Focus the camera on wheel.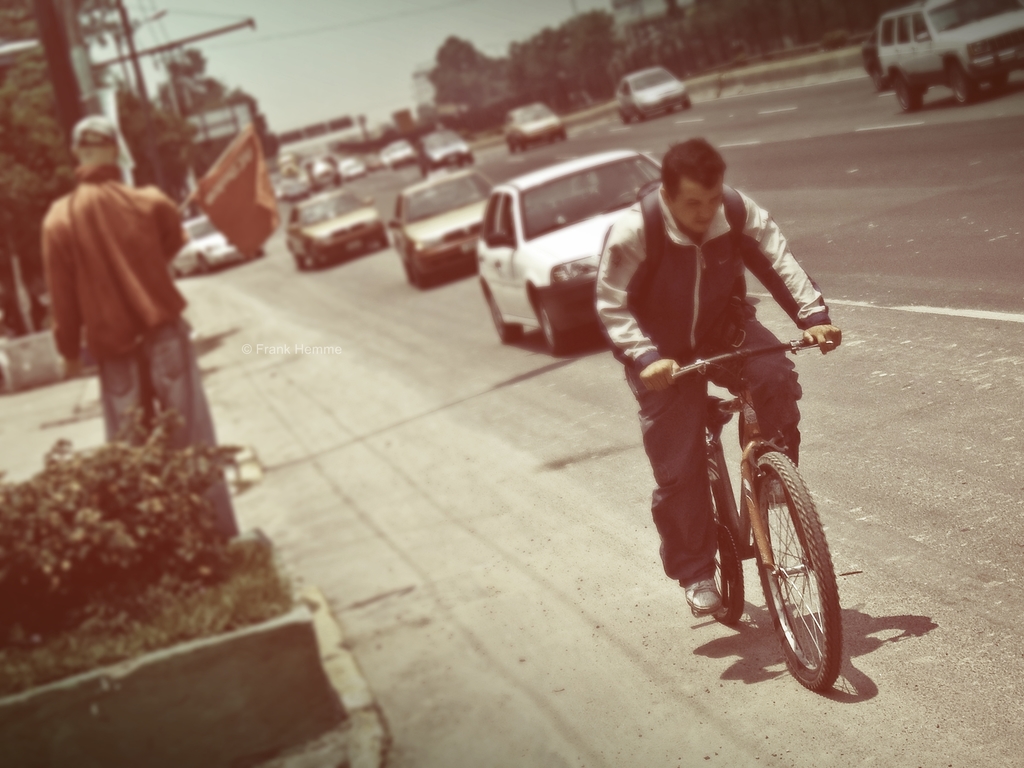
Focus region: (left=397, top=263, right=412, bottom=287).
